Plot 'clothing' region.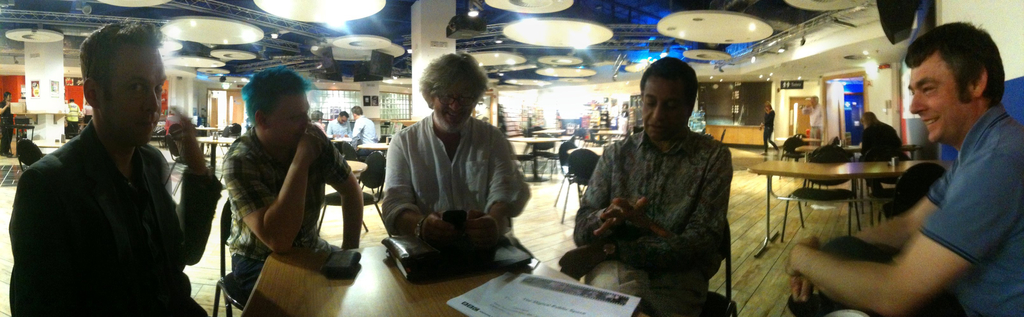
Plotted at detection(920, 91, 1020, 316).
